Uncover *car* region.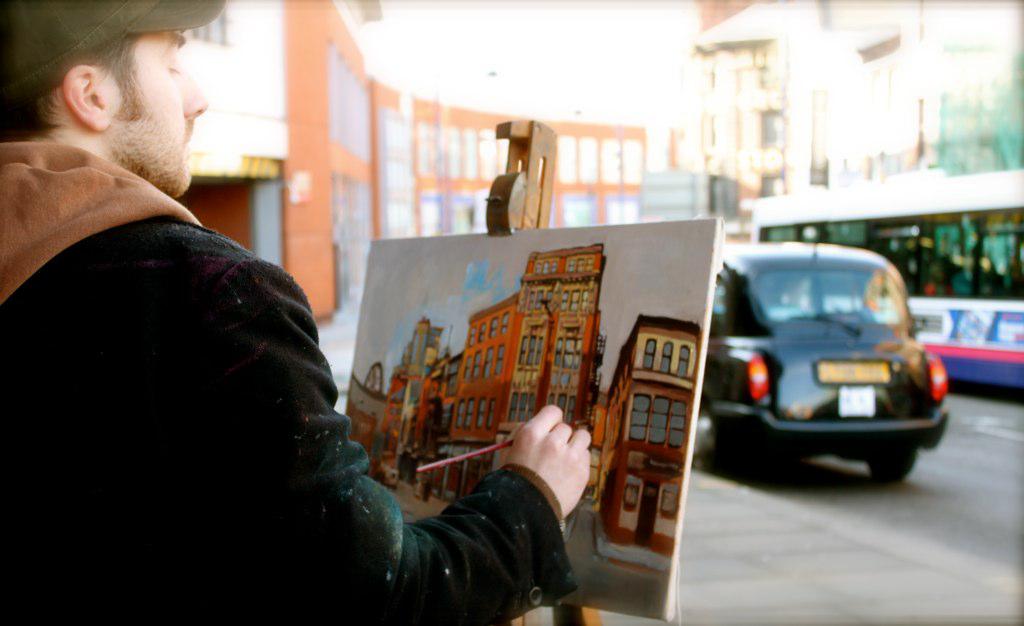
Uncovered: bbox(689, 239, 952, 491).
